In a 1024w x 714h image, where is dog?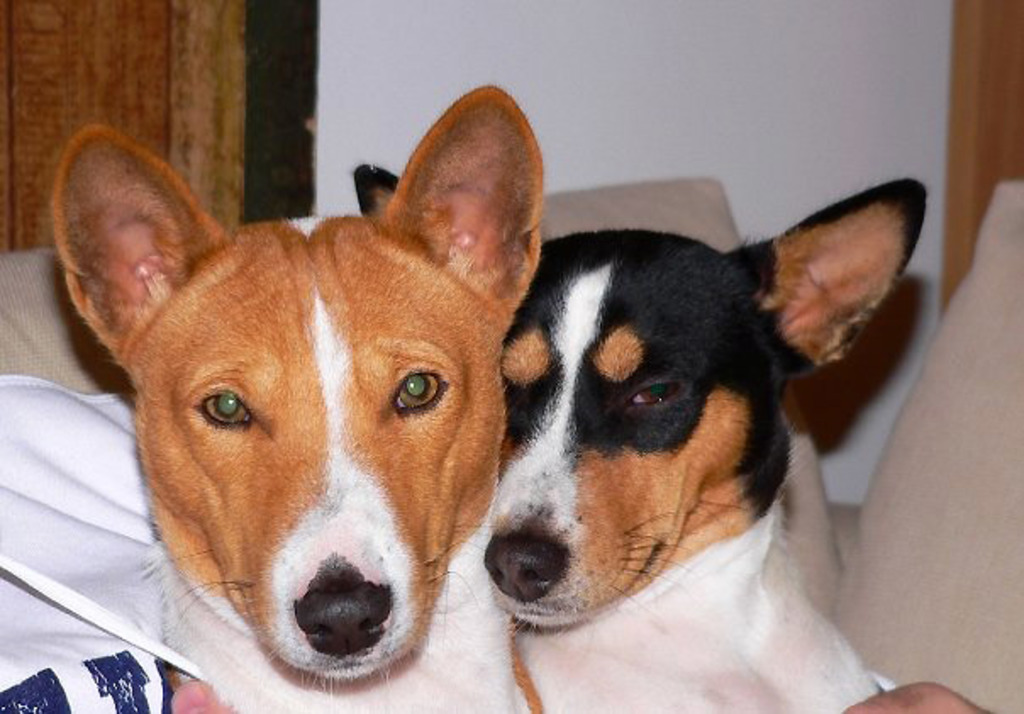
x1=351 y1=171 x2=927 y2=712.
